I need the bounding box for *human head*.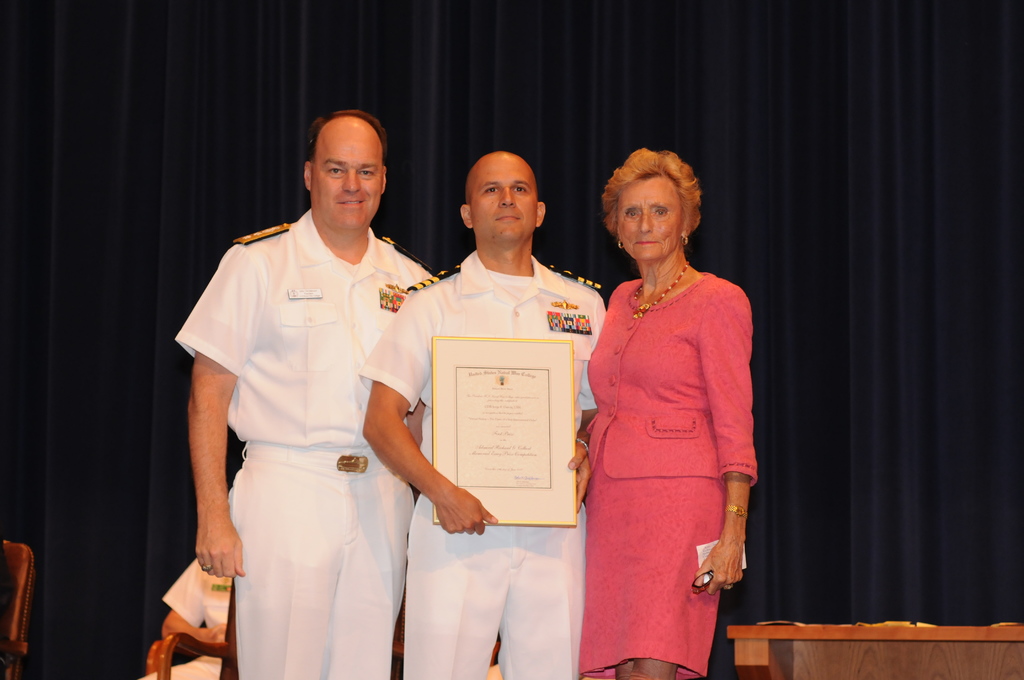
Here it is: x1=605 y1=146 x2=700 y2=261.
